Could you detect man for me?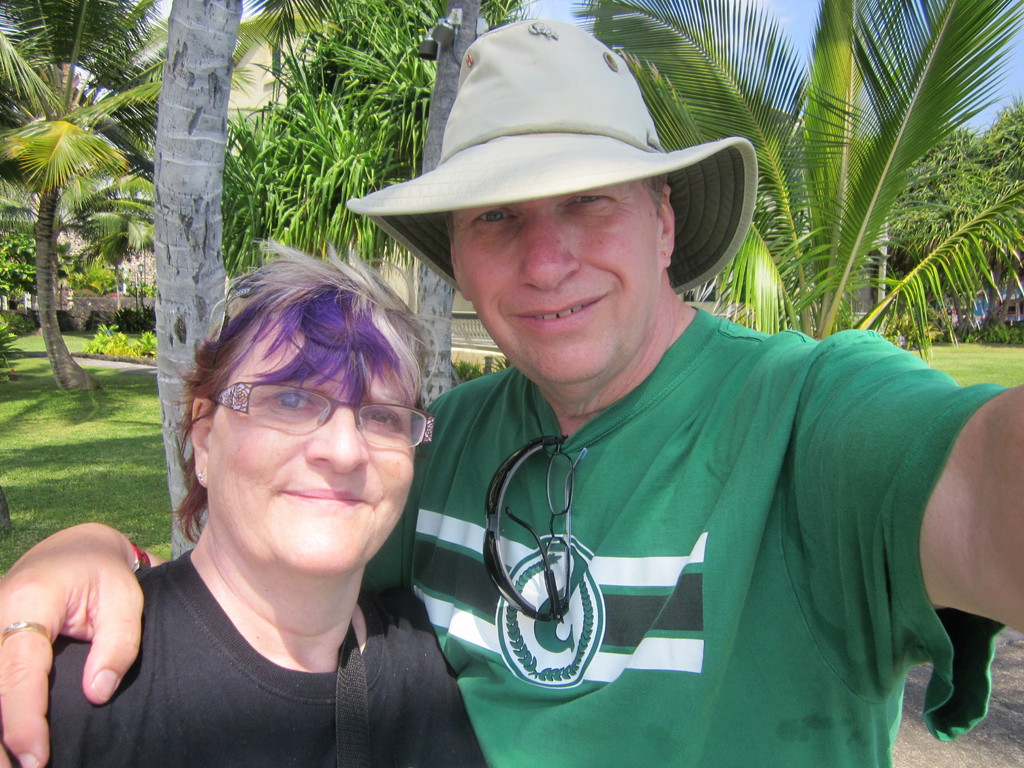
Detection result: <region>0, 15, 1023, 767</region>.
